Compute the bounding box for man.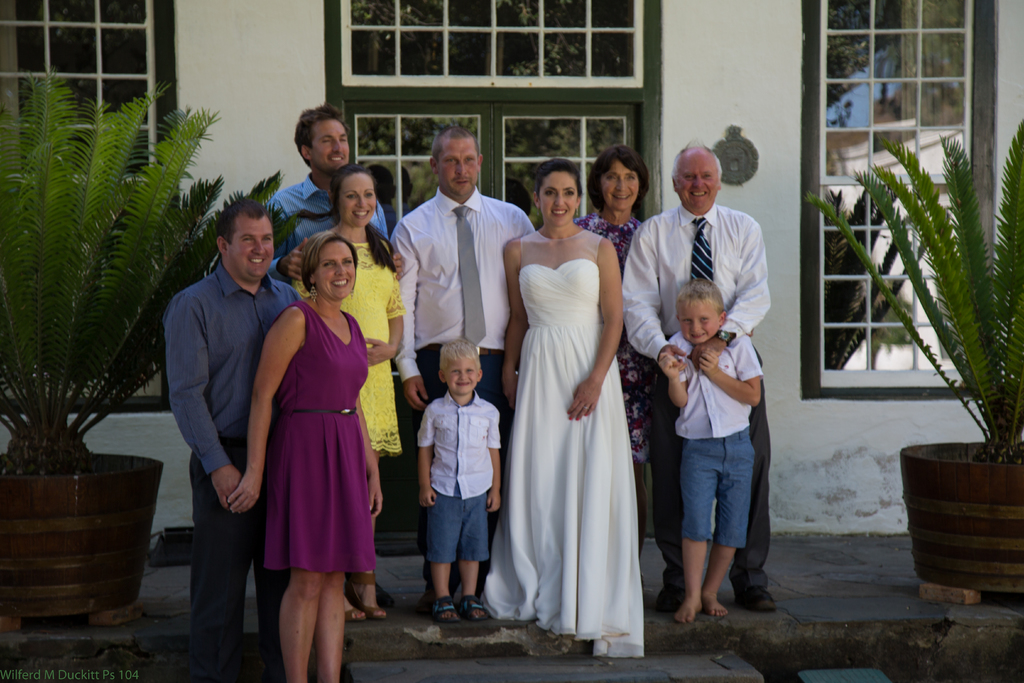
[x1=391, y1=129, x2=548, y2=596].
